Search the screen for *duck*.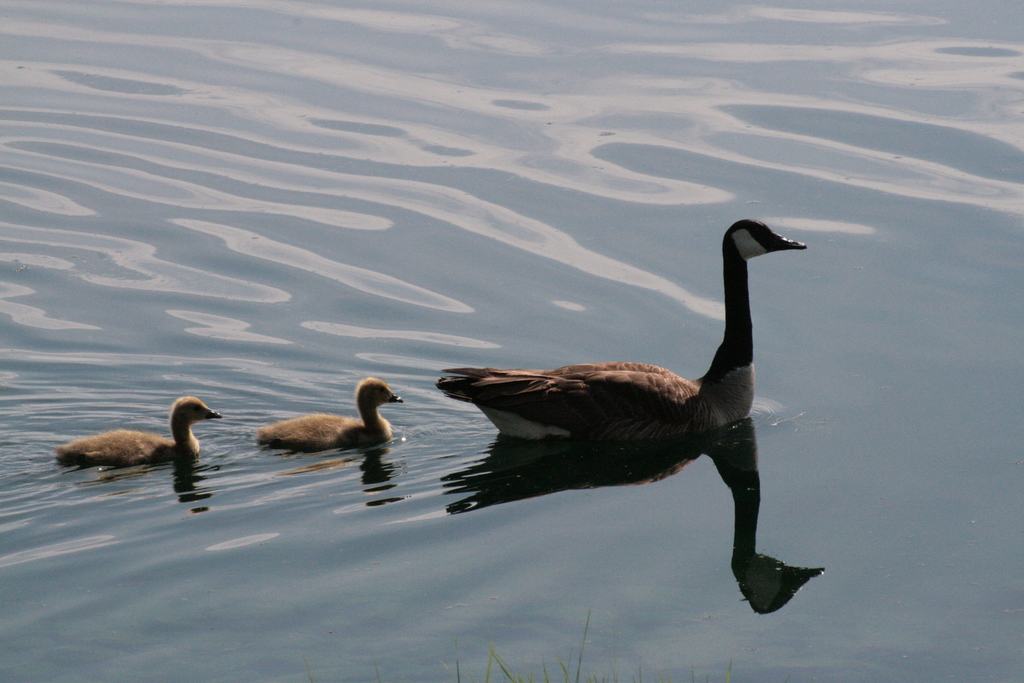
Found at l=47, t=389, r=234, b=469.
